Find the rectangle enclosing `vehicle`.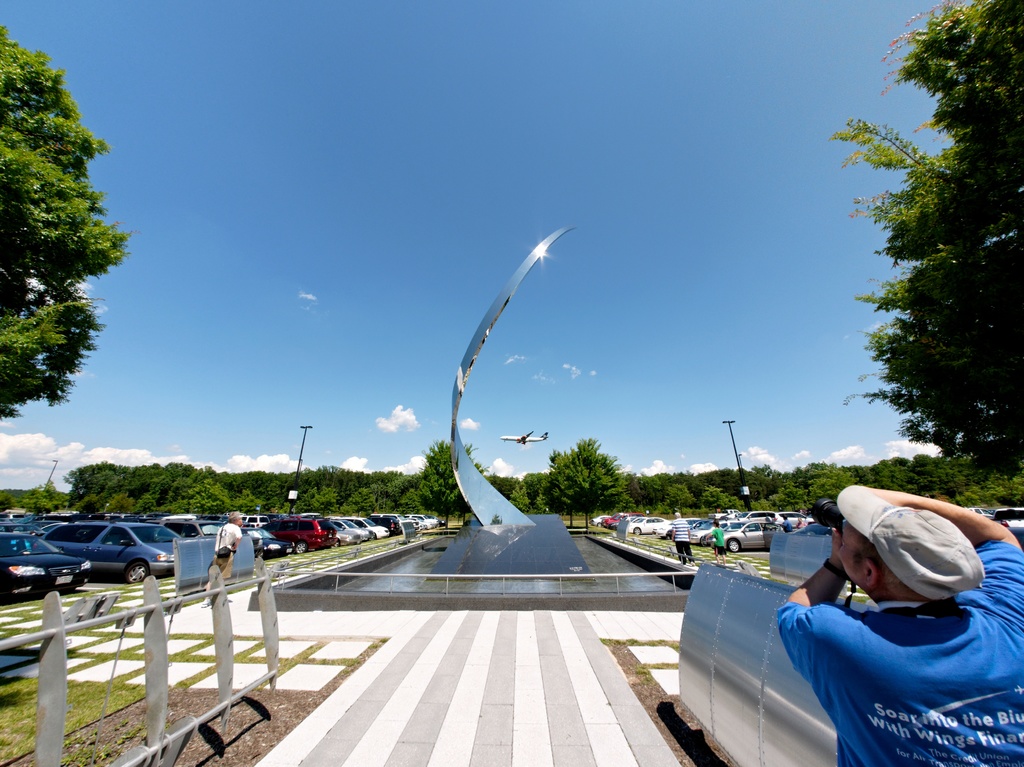
region(0, 526, 93, 596).
